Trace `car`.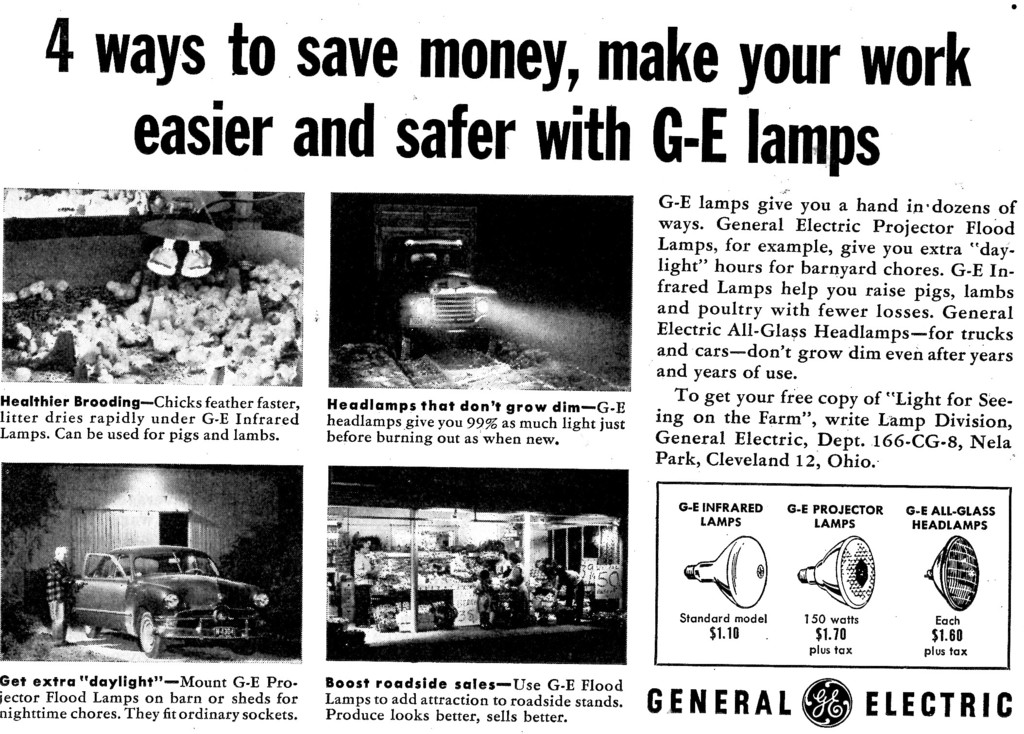
Traced to 73 548 270 663.
